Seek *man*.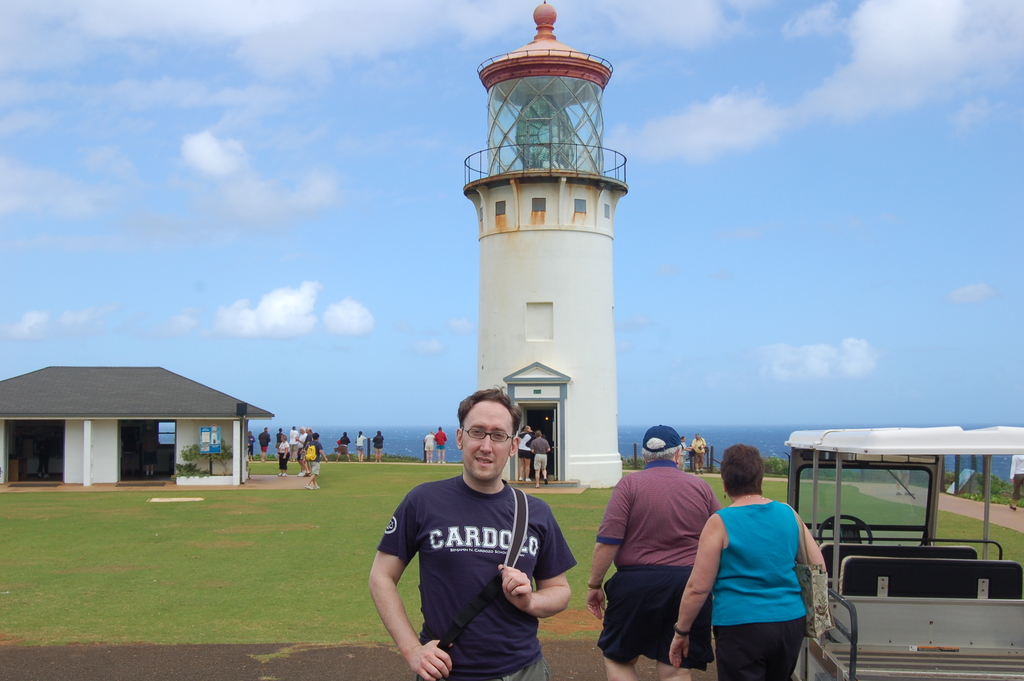
<region>257, 420, 273, 463</region>.
